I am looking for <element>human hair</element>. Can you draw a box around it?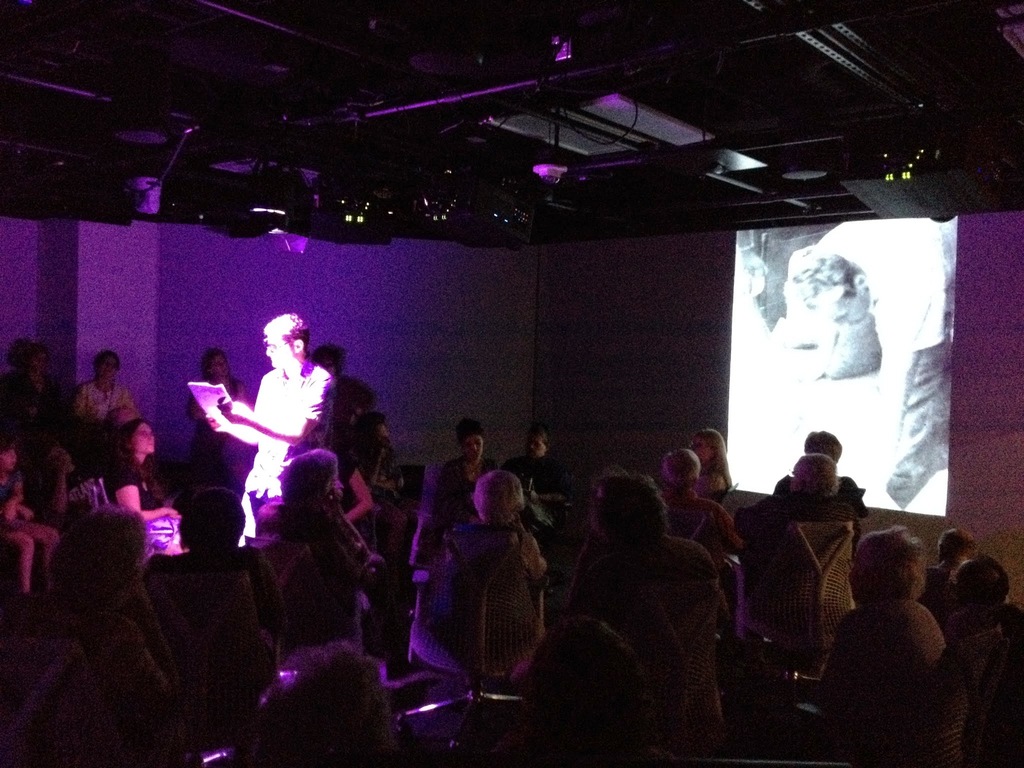
Sure, the bounding box is {"x1": 474, "y1": 474, "x2": 521, "y2": 524}.
